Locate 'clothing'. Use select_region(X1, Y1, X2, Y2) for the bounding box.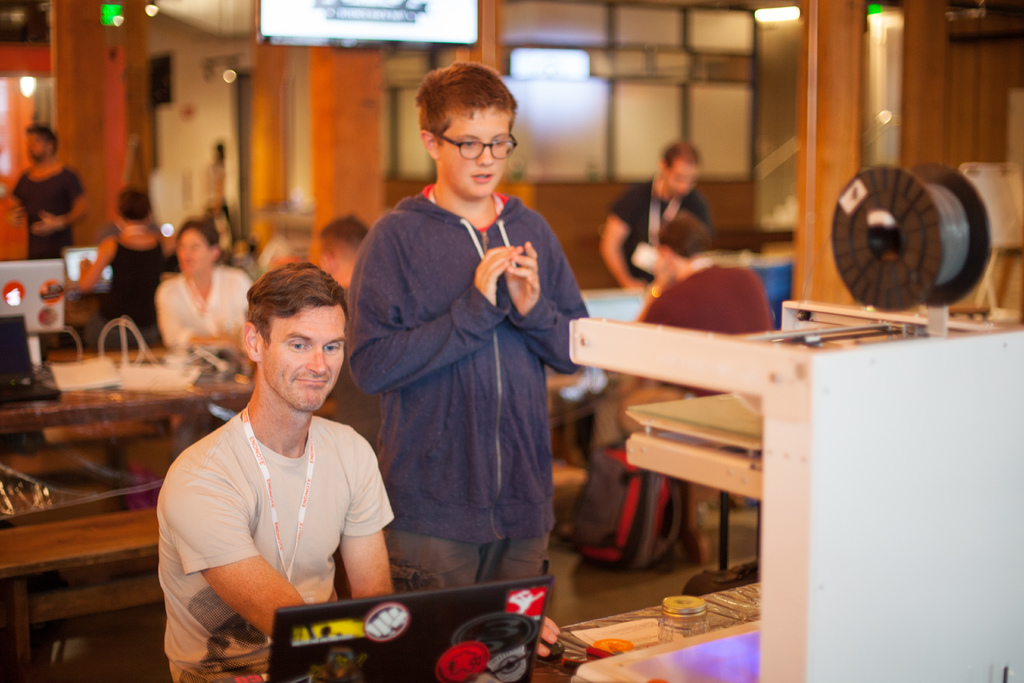
select_region(154, 415, 392, 682).
